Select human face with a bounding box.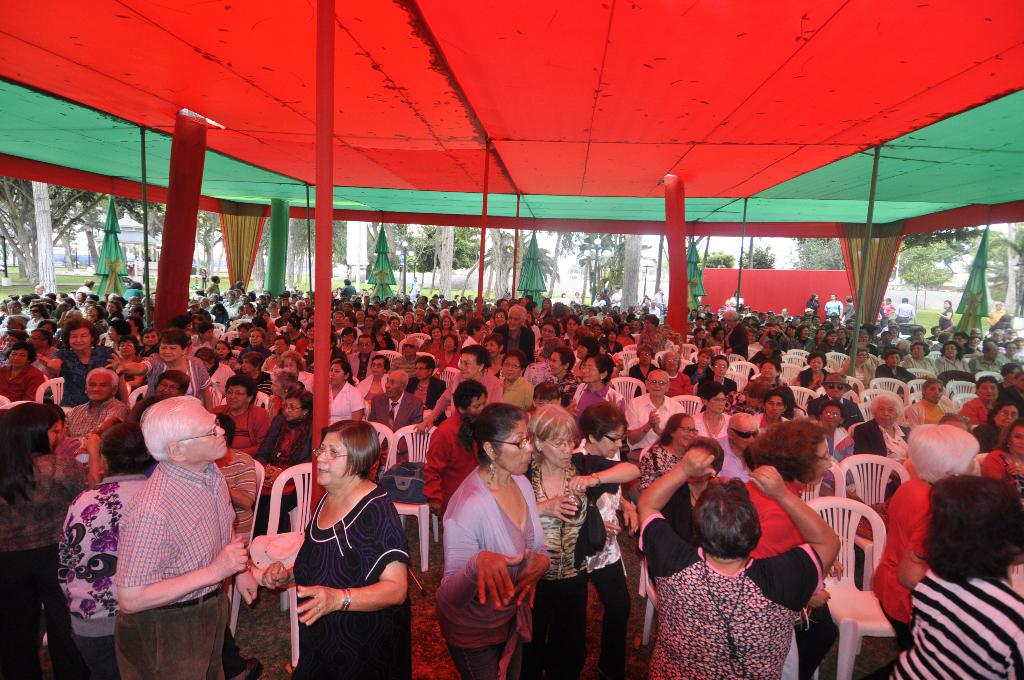
left=284, top=398, right=305, bottom=421.
